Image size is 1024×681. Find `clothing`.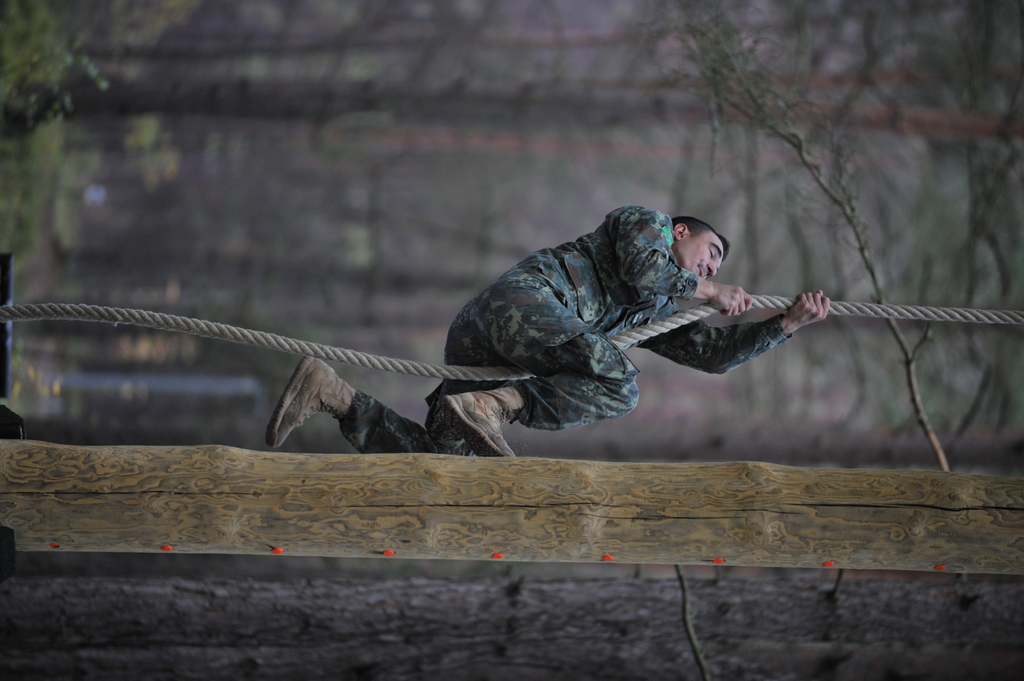
box(383, 183, 785, 445).
